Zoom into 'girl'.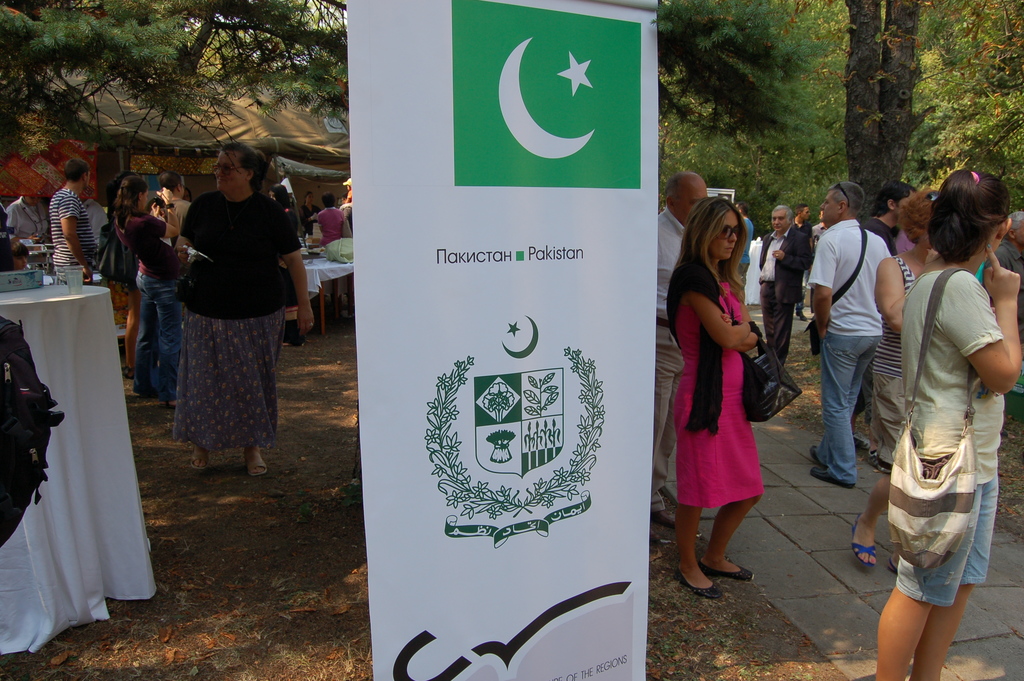
Zoom target: box=[880, 168, 1023, 680].
